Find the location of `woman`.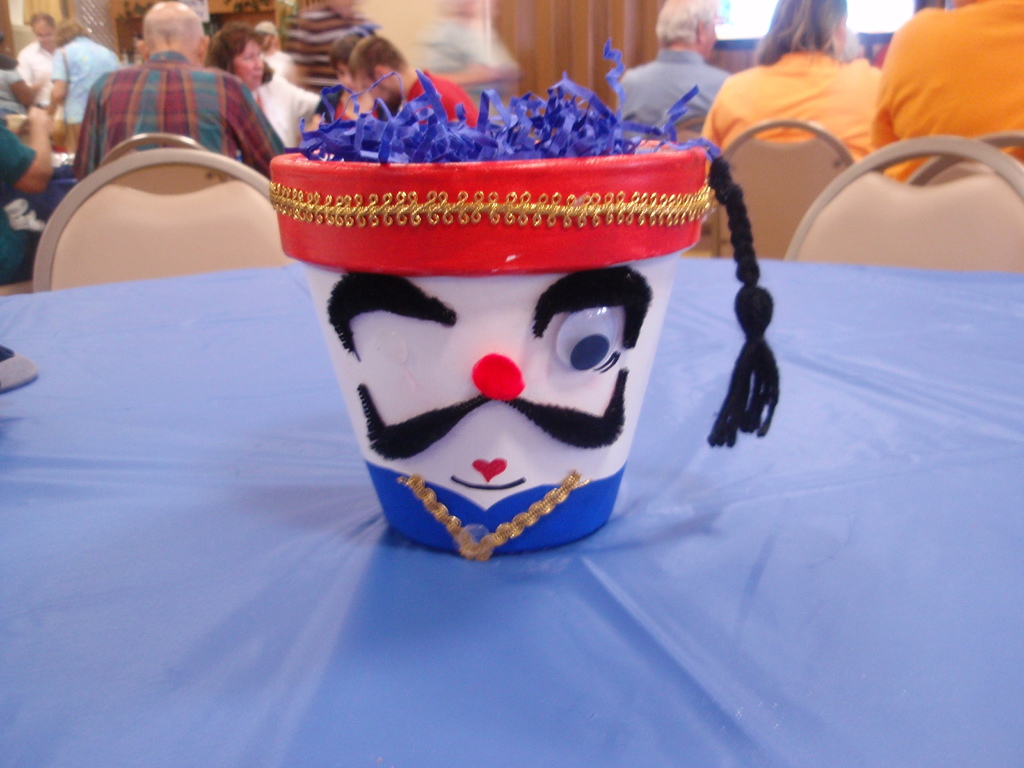
Location: {"x1": 207, "y1": 22, "x2": 321, "y2": 145}.
